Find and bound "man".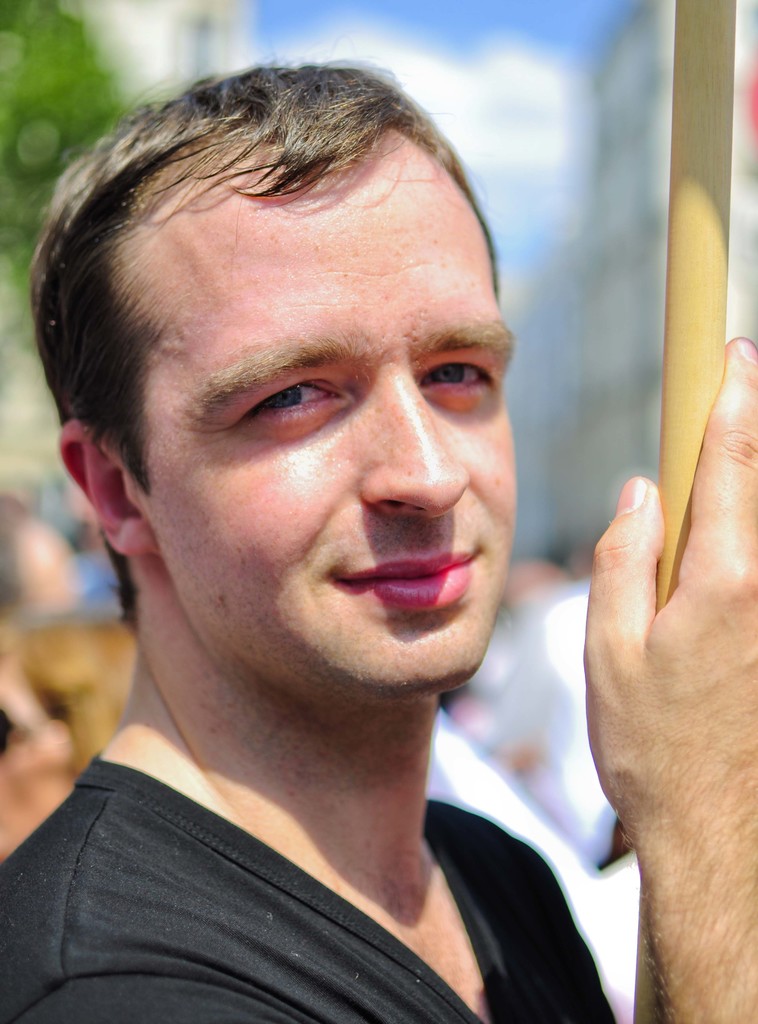
Bound: x1=0 y1=44 x2=682 y2=1023.
